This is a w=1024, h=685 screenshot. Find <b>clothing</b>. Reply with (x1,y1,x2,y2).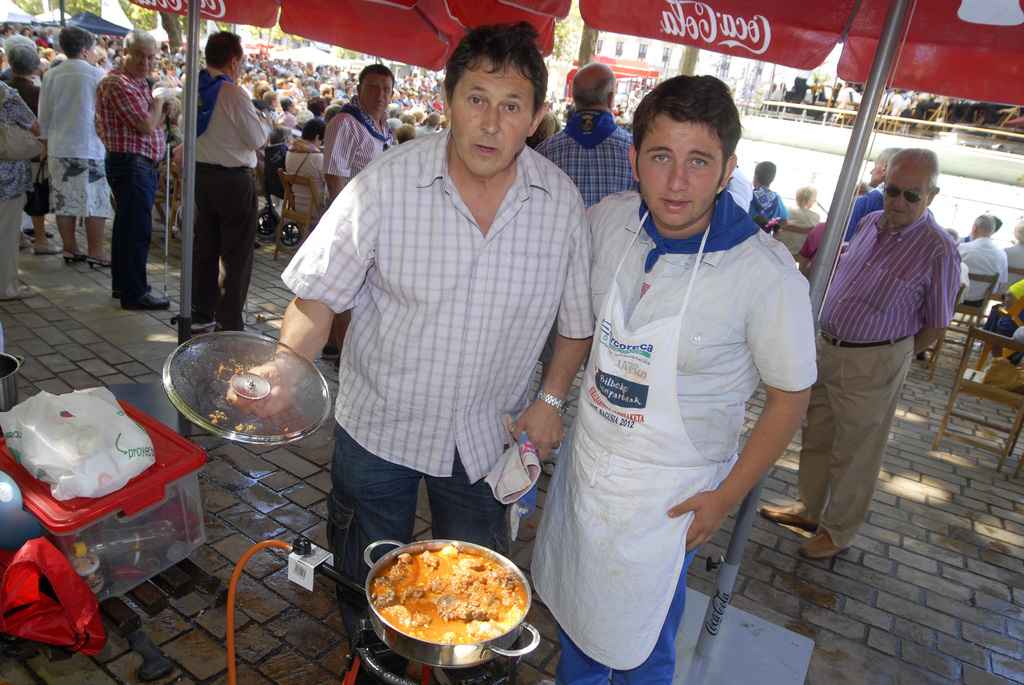
(526,184,819,684).
